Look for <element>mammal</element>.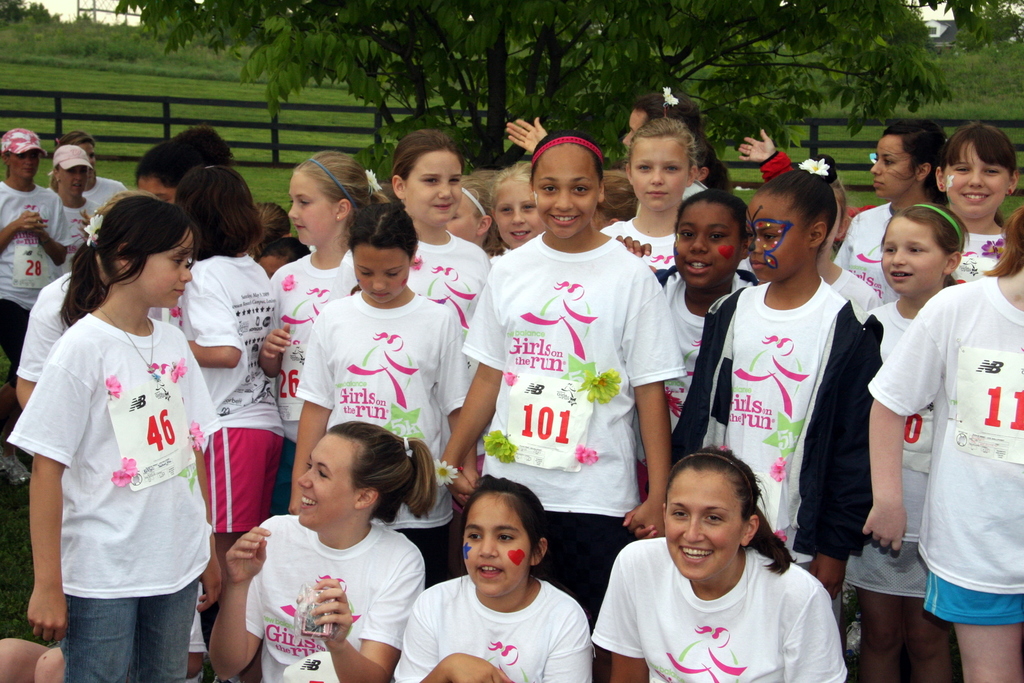
Found: (left=865, top=209, right=1023, bottom=682).
